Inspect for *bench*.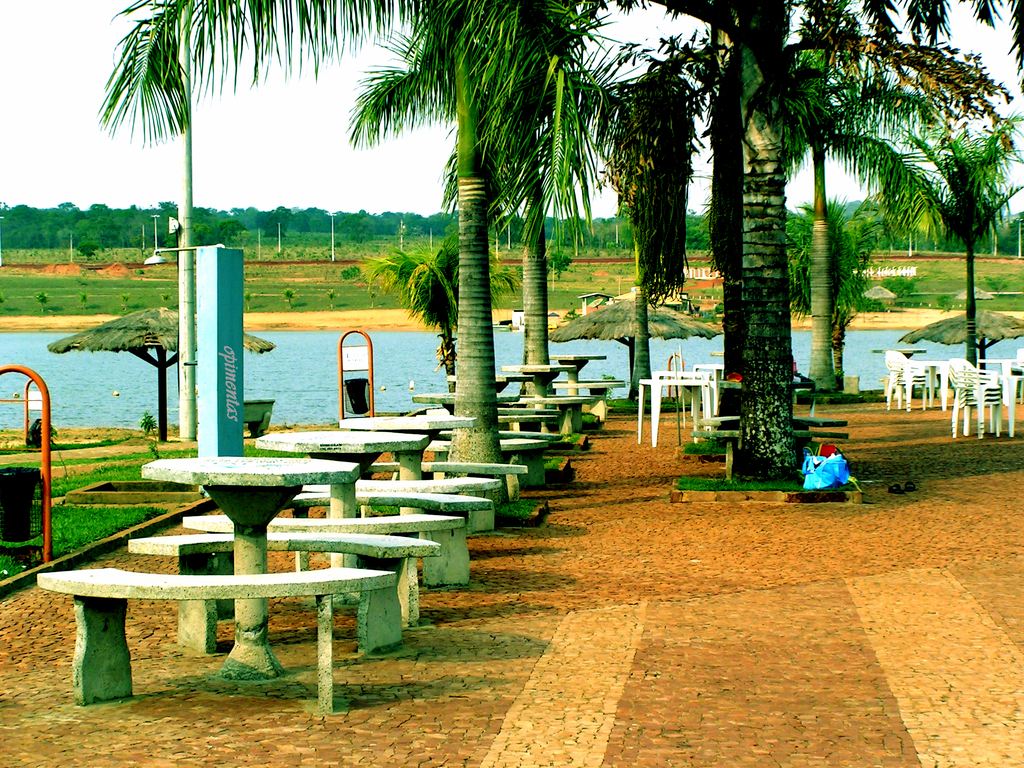
Inspection: select_region(700, 414, 850, 435).
